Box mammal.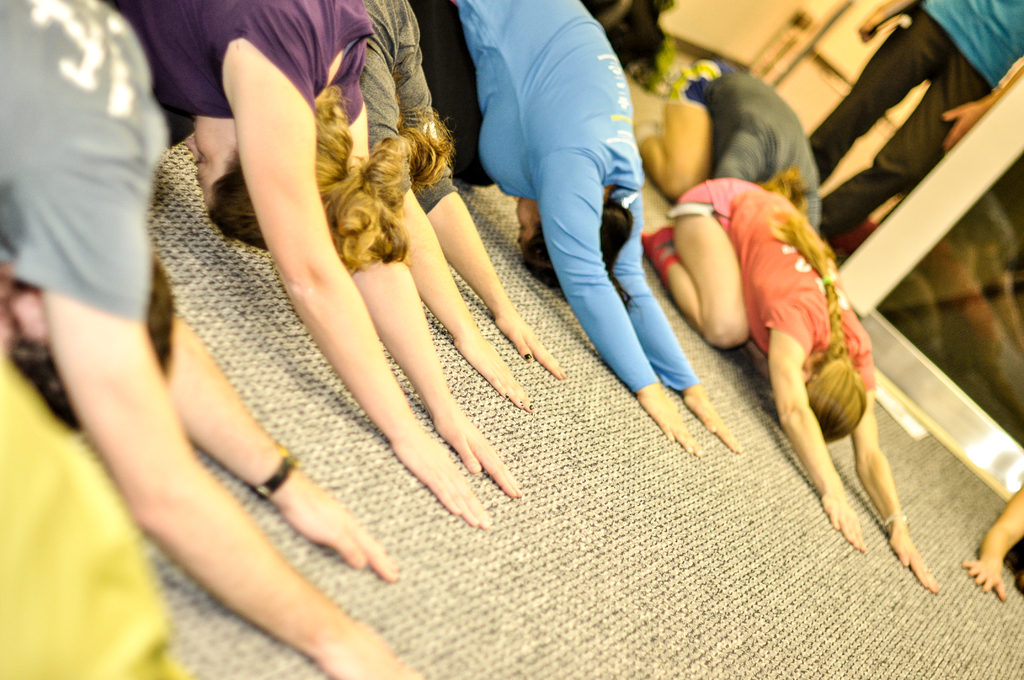
Rect(0, 0, 424, 679).
